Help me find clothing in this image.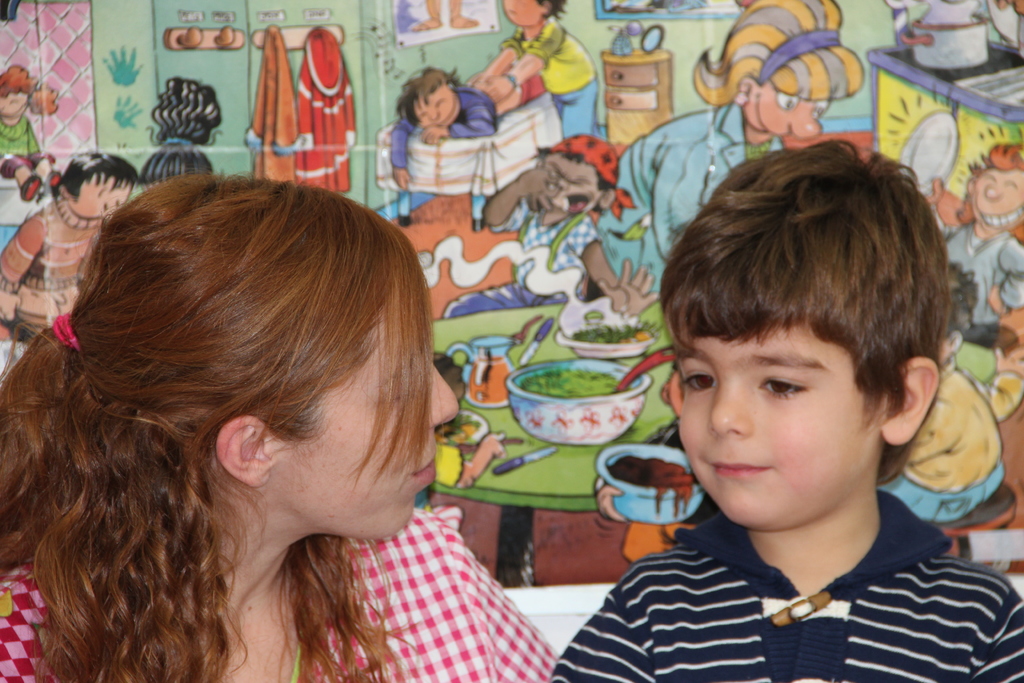
Found it: 529:428:1020:682.
